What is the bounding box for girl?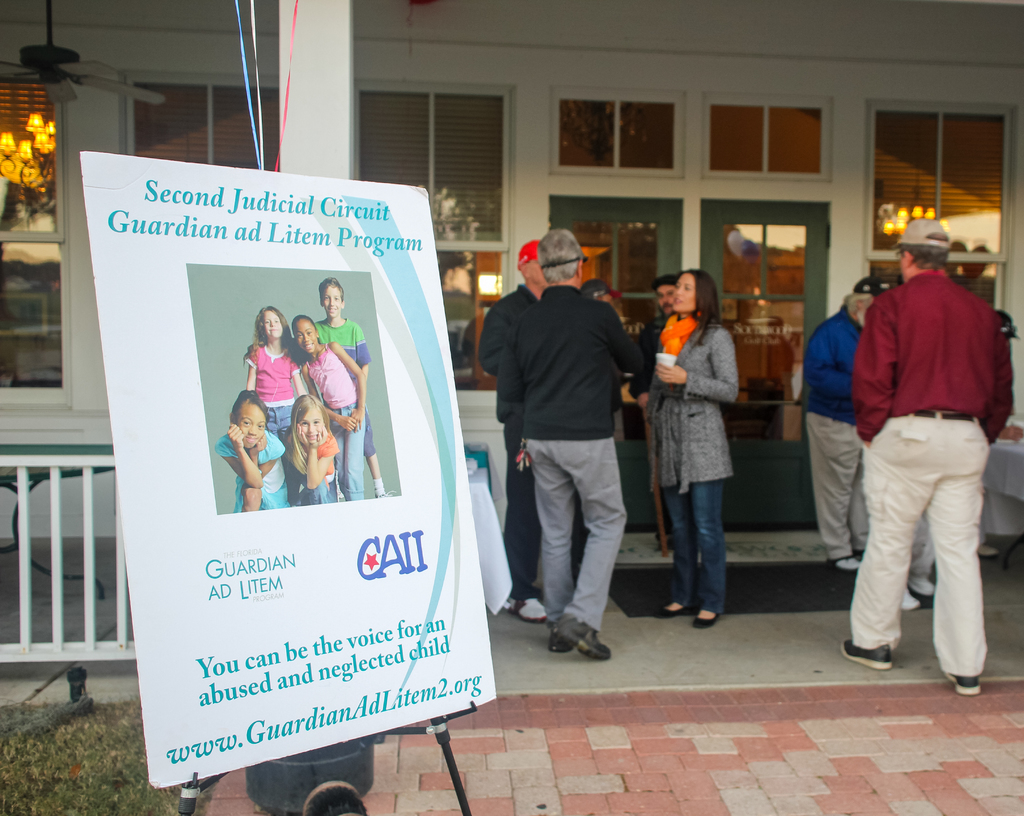
<region>625, 270, 738, 628</region>.
